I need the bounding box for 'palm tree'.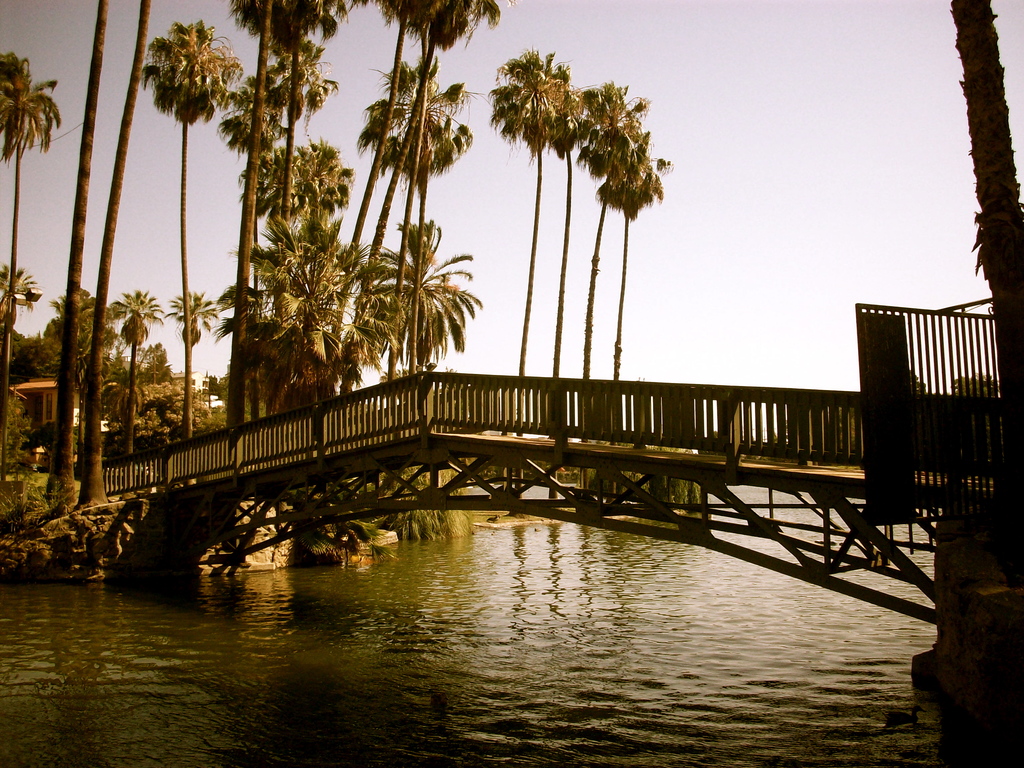
Here it is: bbox(151, 20, 222, 401).
